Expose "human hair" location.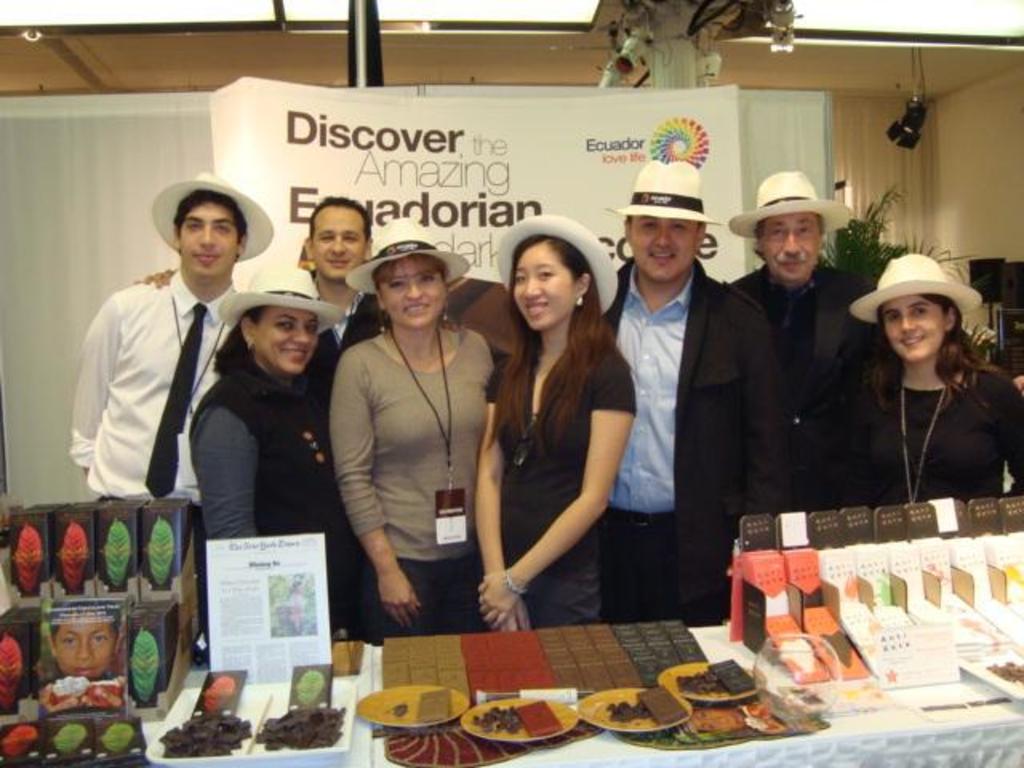
Exposed at (x1=307, y1=194, x2=374, y2=246).
